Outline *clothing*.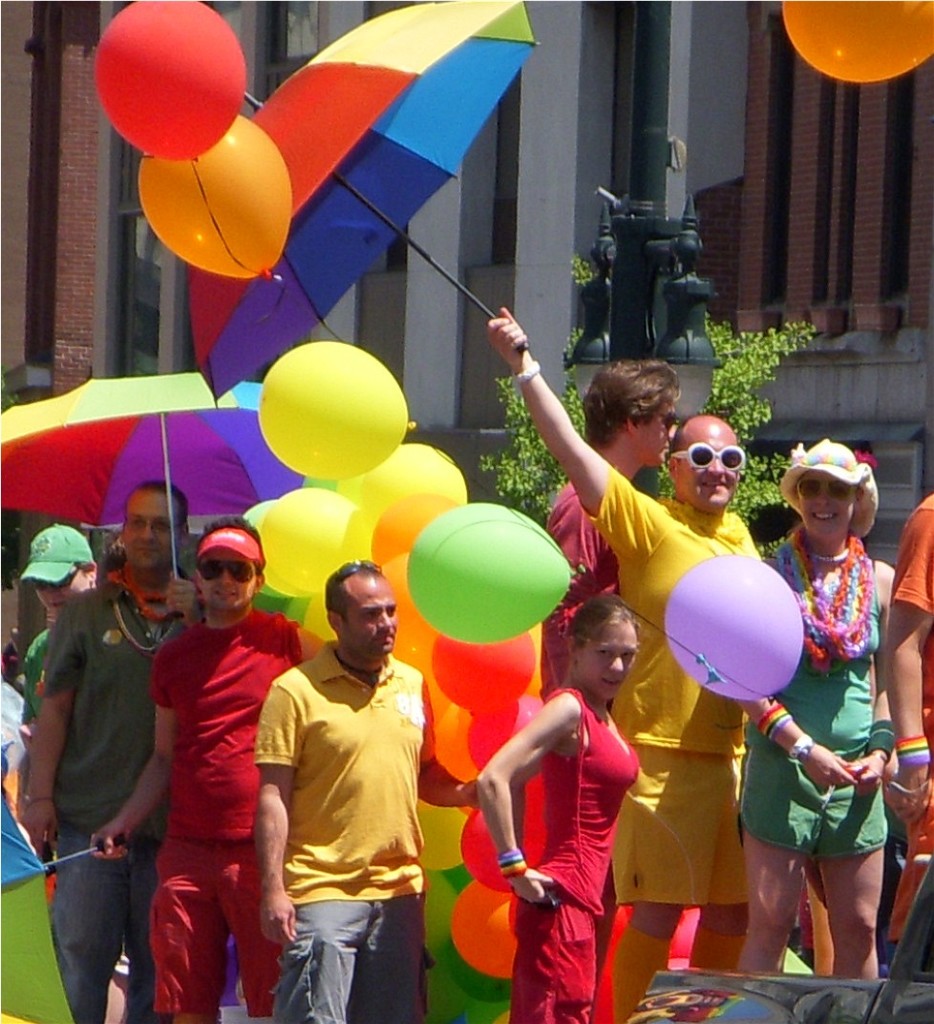
Outline: 529:480:626:701.
